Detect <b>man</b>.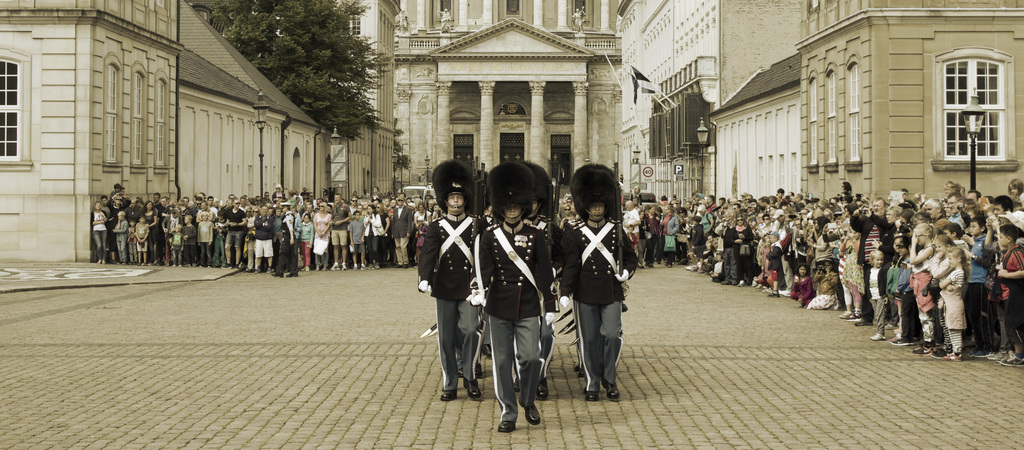
Detected at locate(557, 161, 639, 401).
